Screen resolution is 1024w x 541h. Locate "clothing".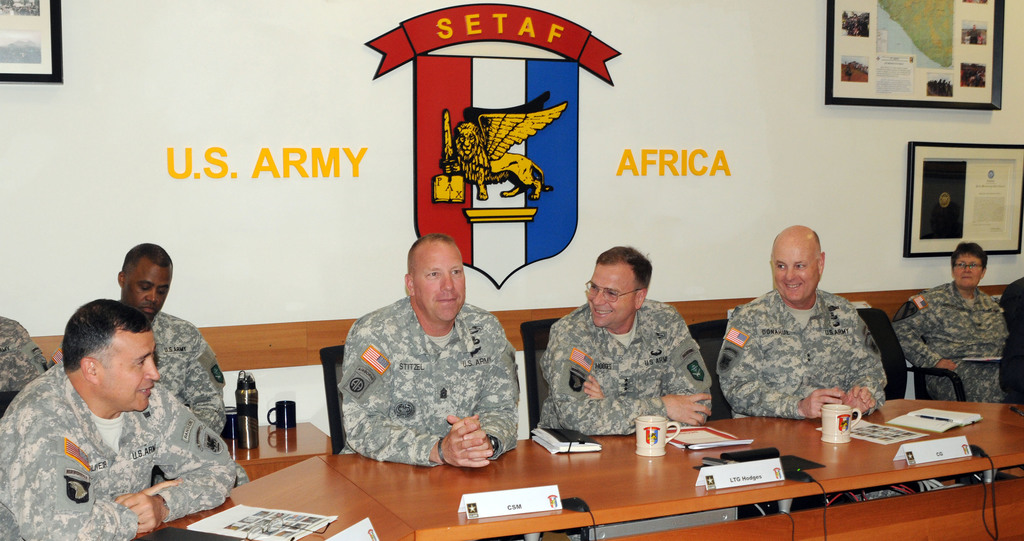
150/310/227/437.
